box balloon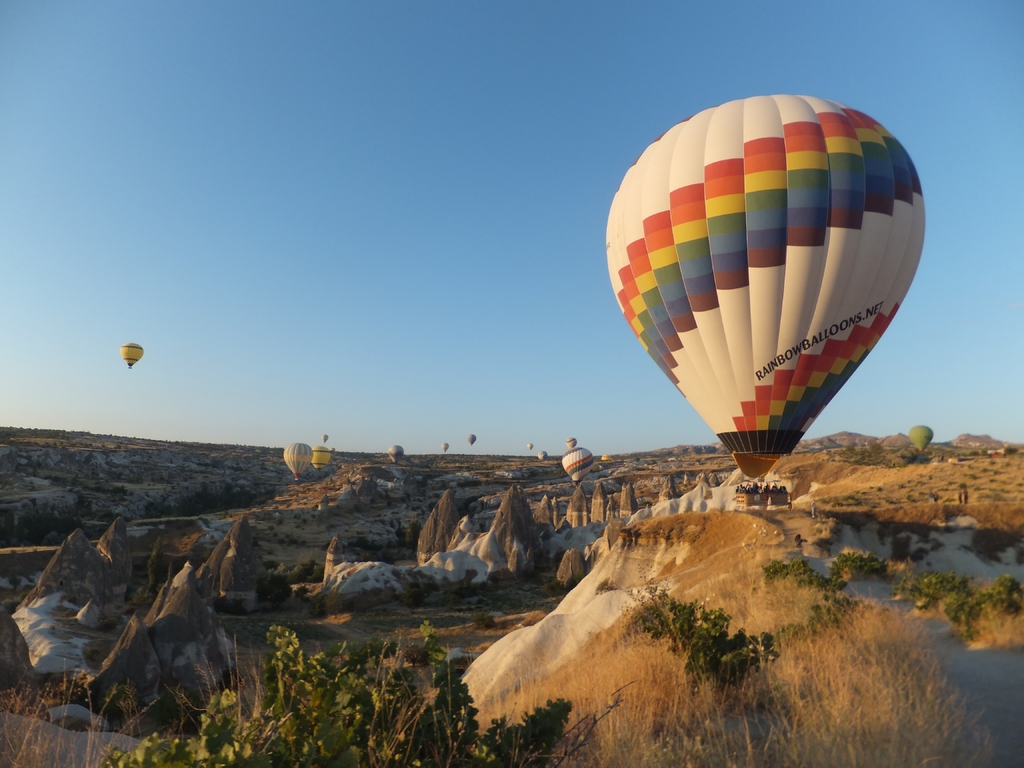
(120, 342, 144, 364)
